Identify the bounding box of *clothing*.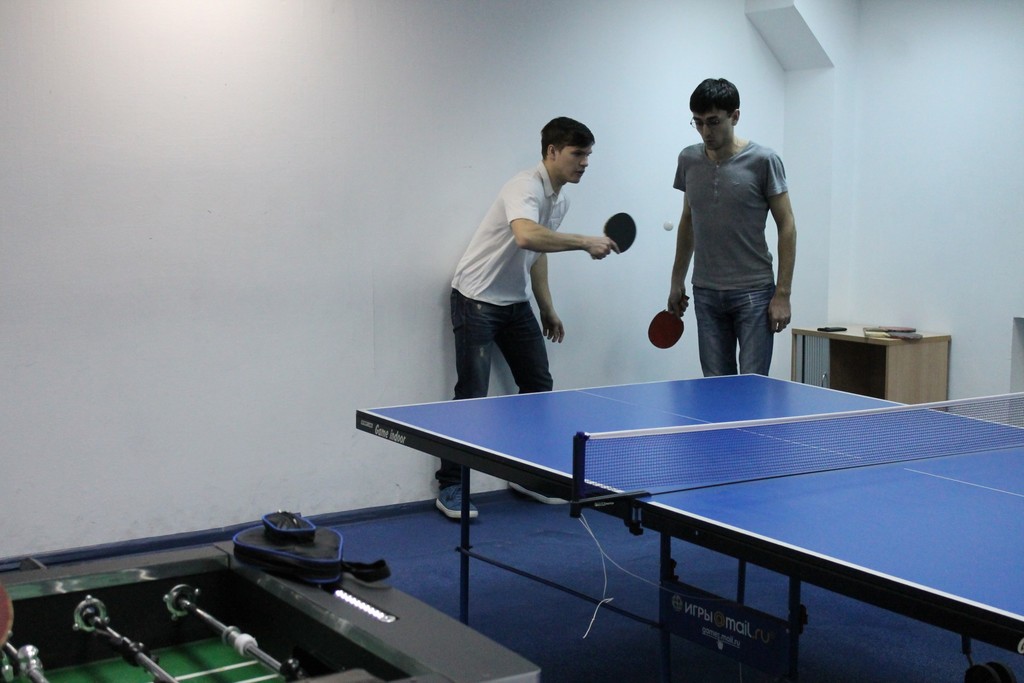
left=431, top=286, right=570, bottom=494.
